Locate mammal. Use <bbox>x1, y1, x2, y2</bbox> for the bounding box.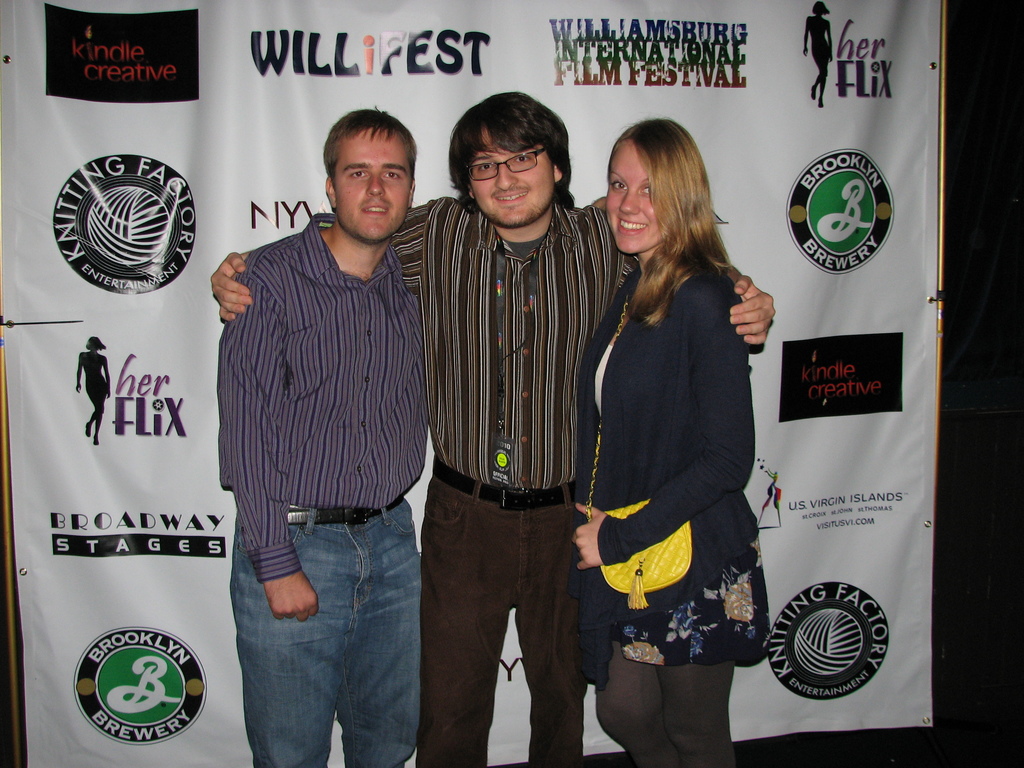
<bbox>209, 99, 607, 767</bbox>.
